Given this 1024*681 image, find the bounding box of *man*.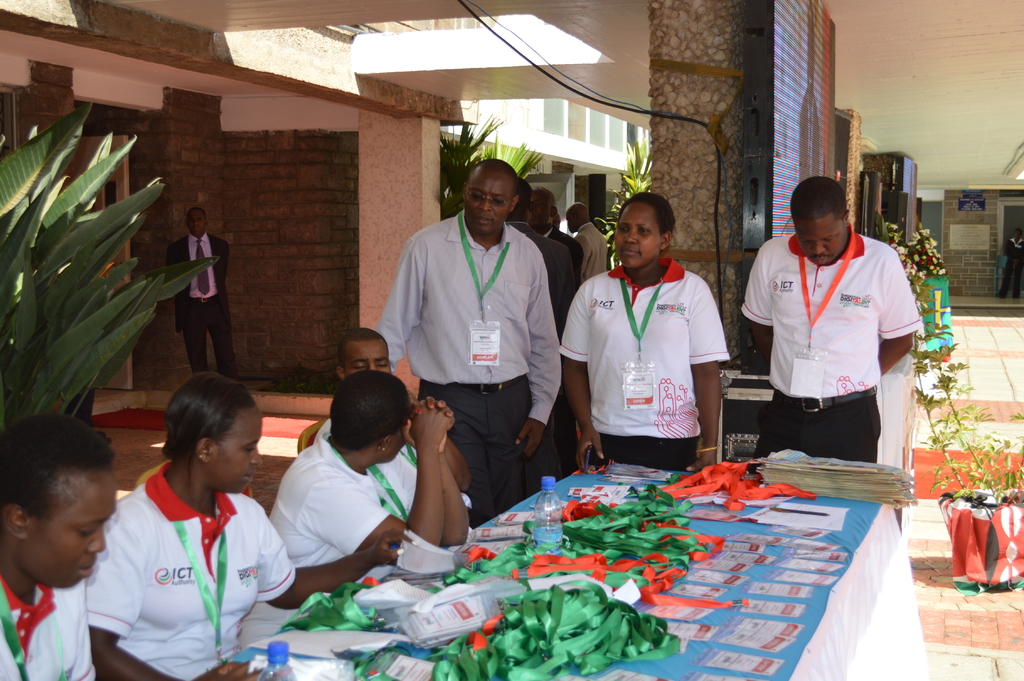
[559, 171, 813, 264].
